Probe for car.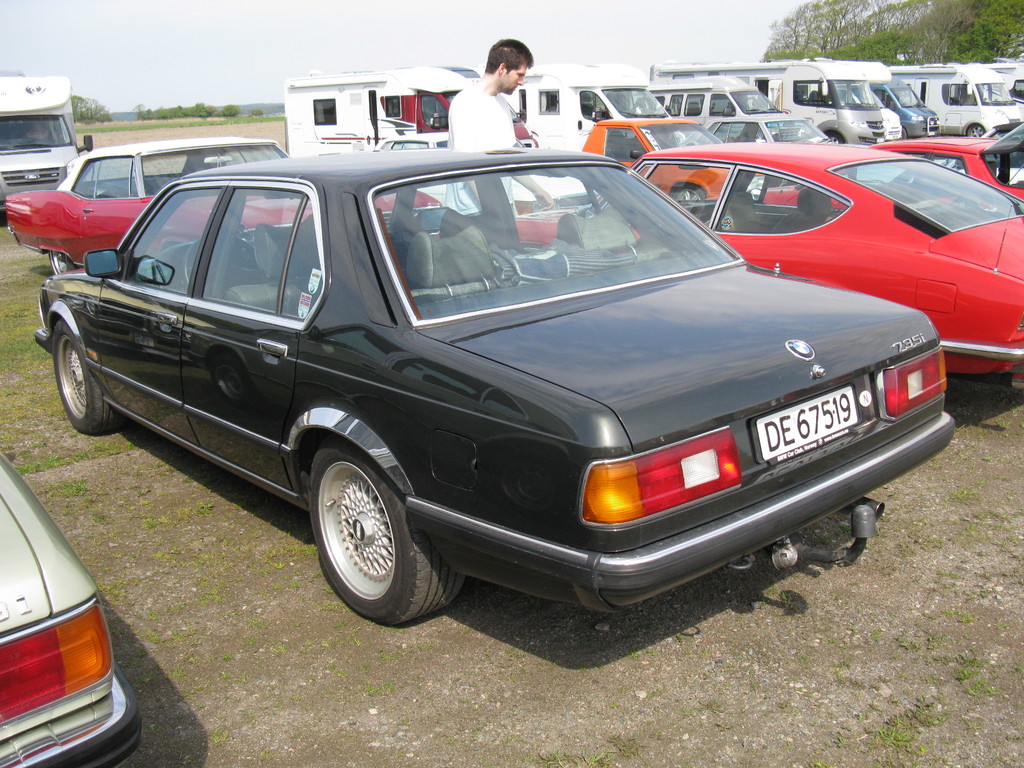
Probe result: [24, 146, 957, 634].
